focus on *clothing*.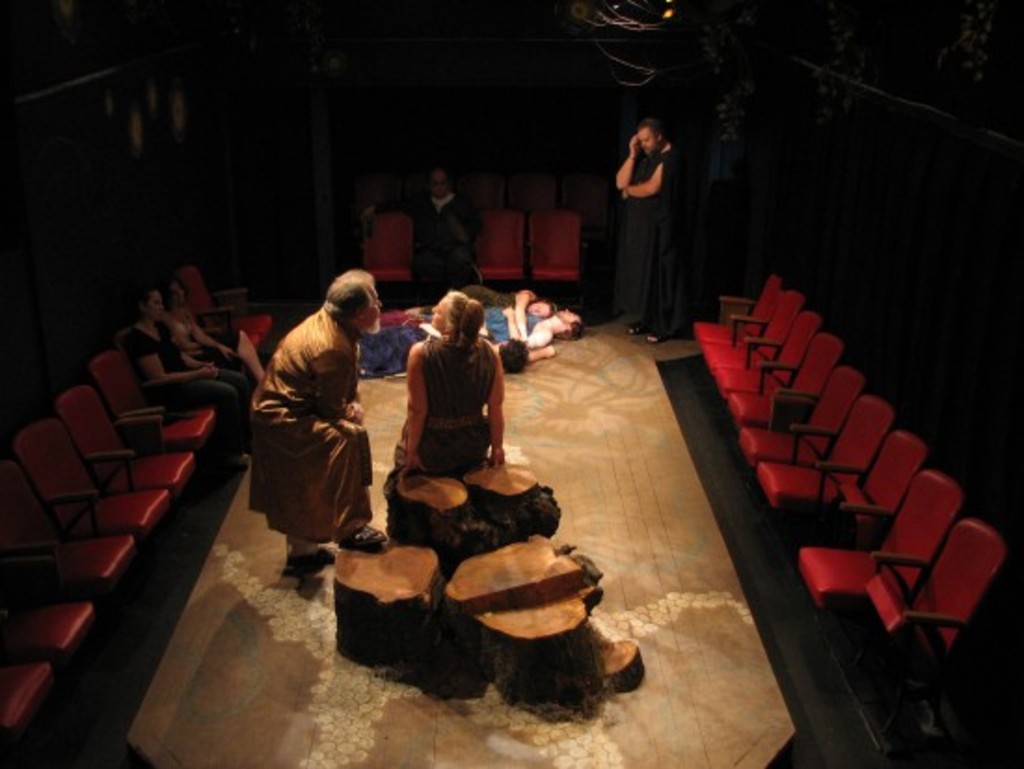
Focused at {"left": 613, "top": 140, "right": 676, "bottom": 341}.
